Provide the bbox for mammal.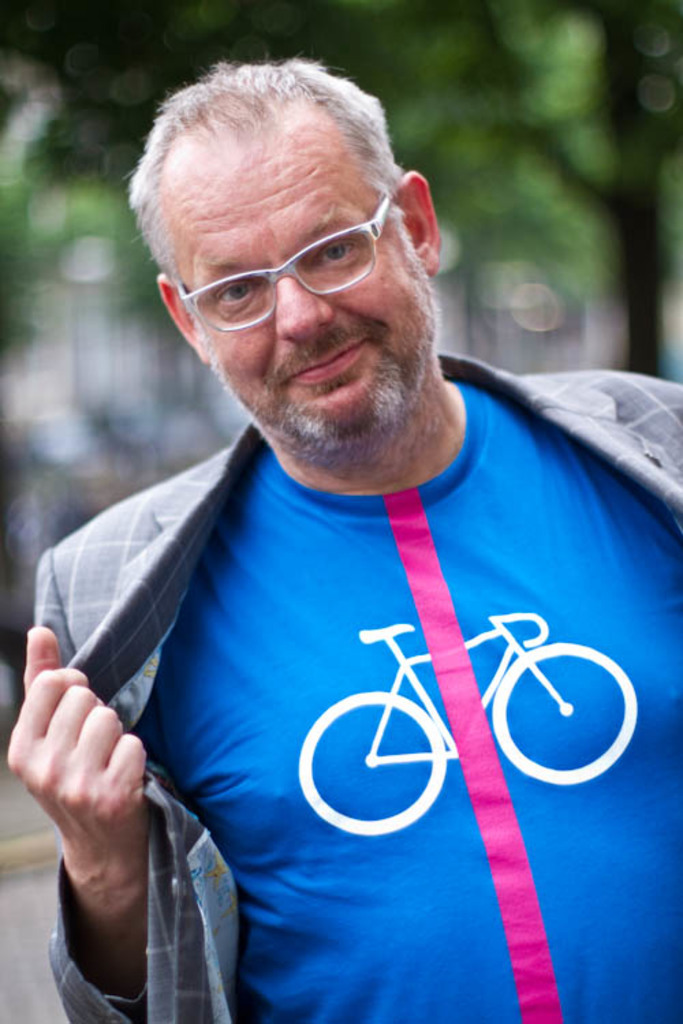
[22, 78, 682, 1023].
